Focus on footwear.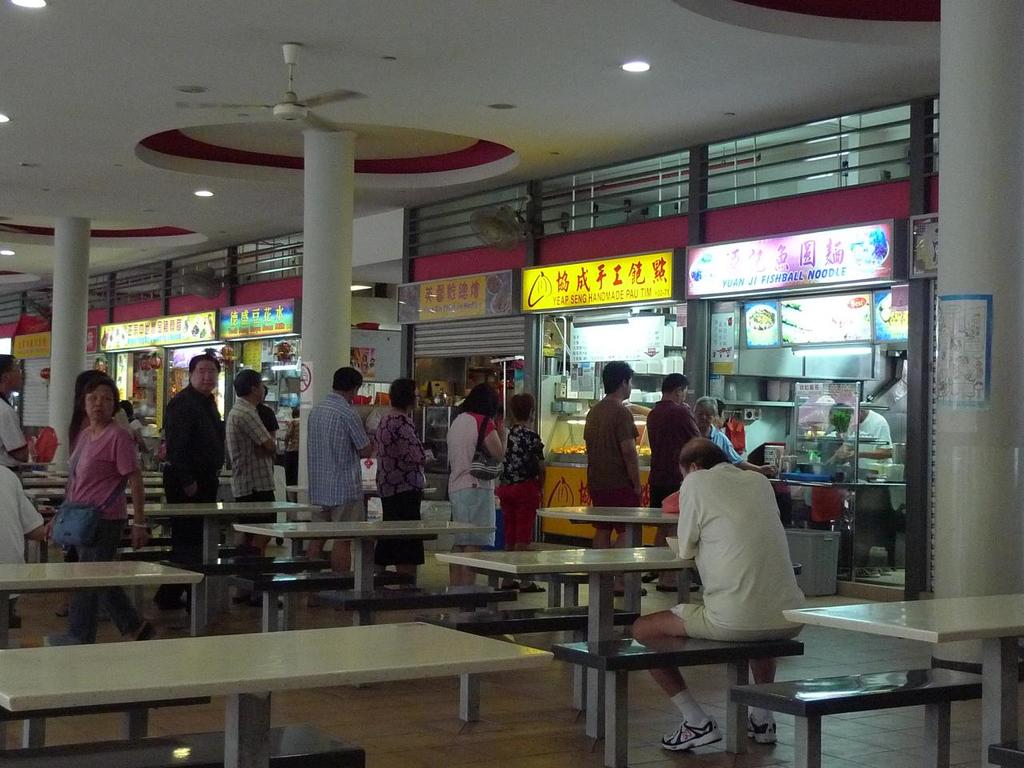
Focused at (x1=654, y1=706, x2=722, y2=760).
